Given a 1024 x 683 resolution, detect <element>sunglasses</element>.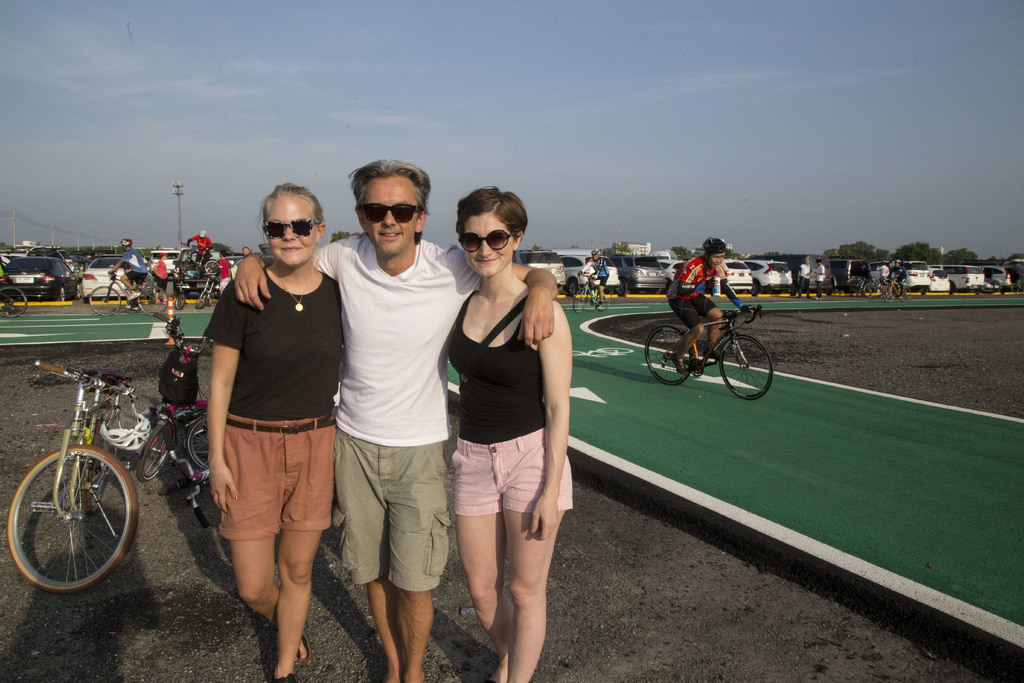
select_region(357, 206, 416, 223).
